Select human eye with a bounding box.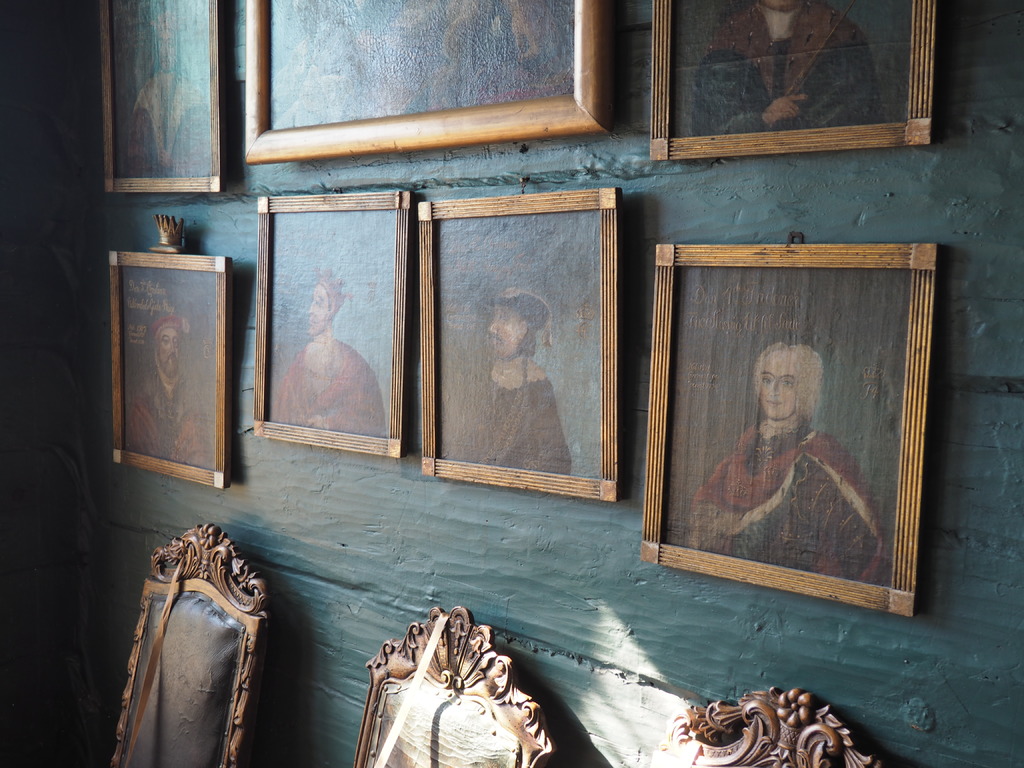
(x1=500, y1=316, x2=508, y2=324).
